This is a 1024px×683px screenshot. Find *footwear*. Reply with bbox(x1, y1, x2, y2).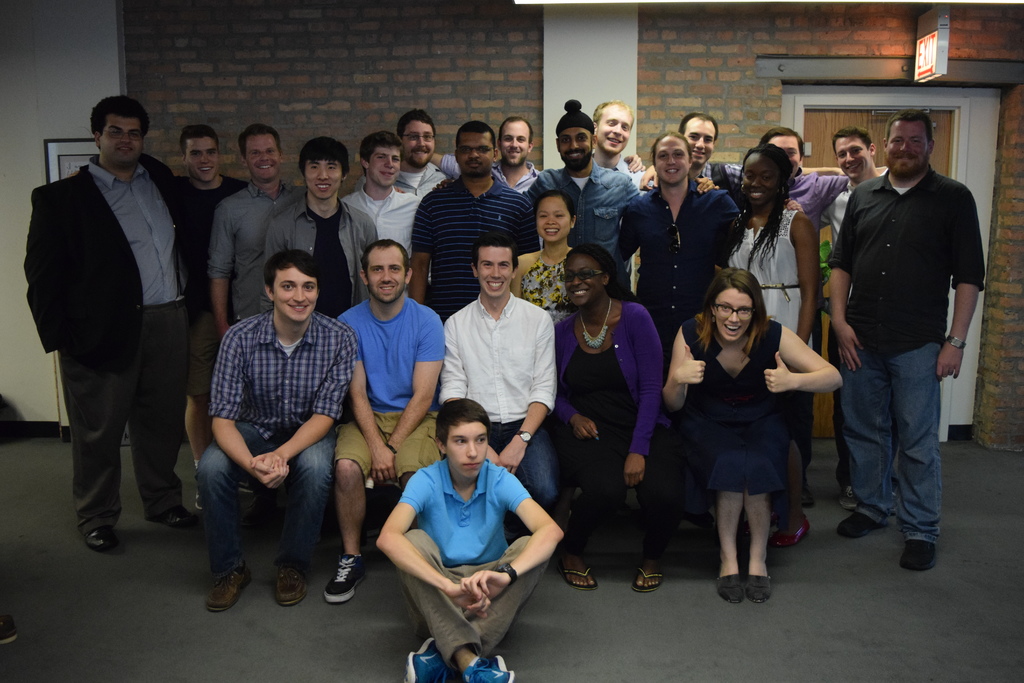
bbox(190, 550, 250, 623).
